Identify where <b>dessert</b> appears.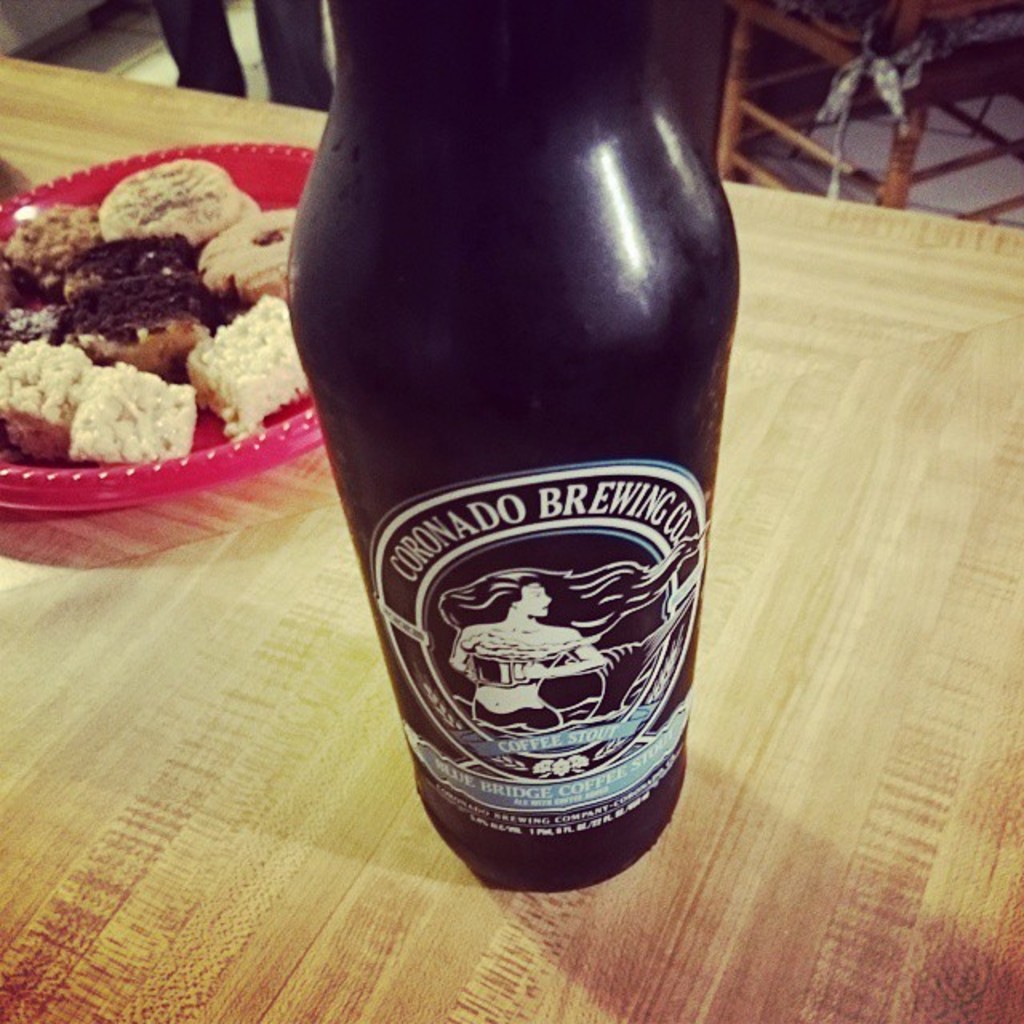
Appears at 14/203/82/291.
